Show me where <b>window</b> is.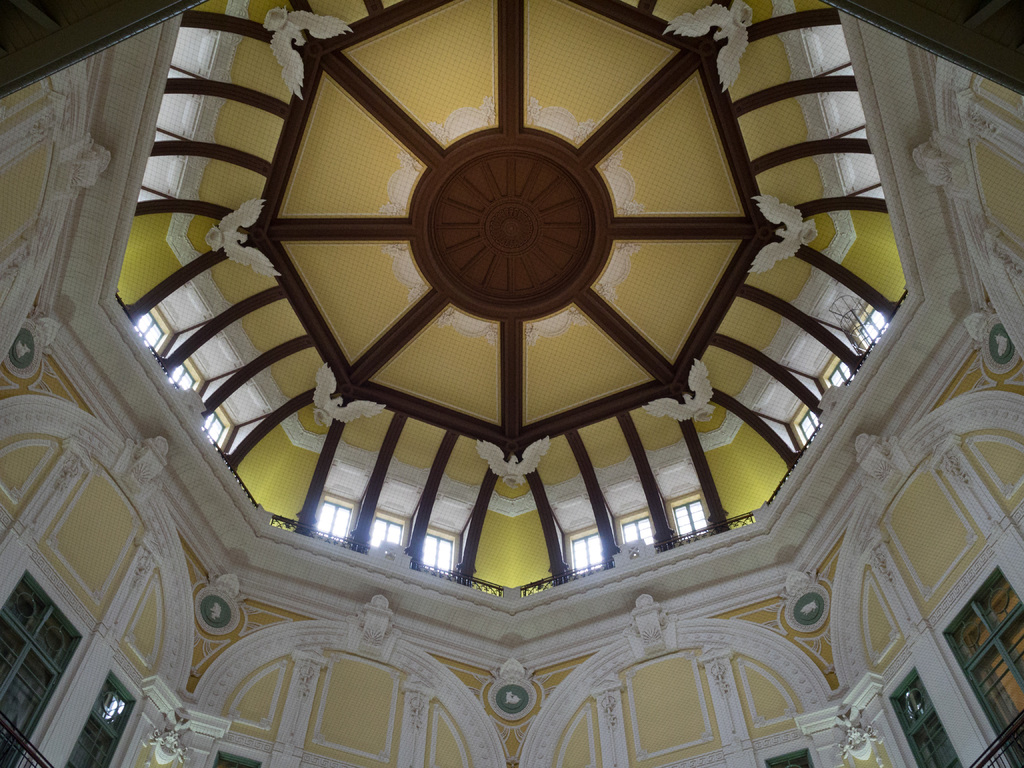
<b>window</b> is at region(788, 301, 895, 442).
